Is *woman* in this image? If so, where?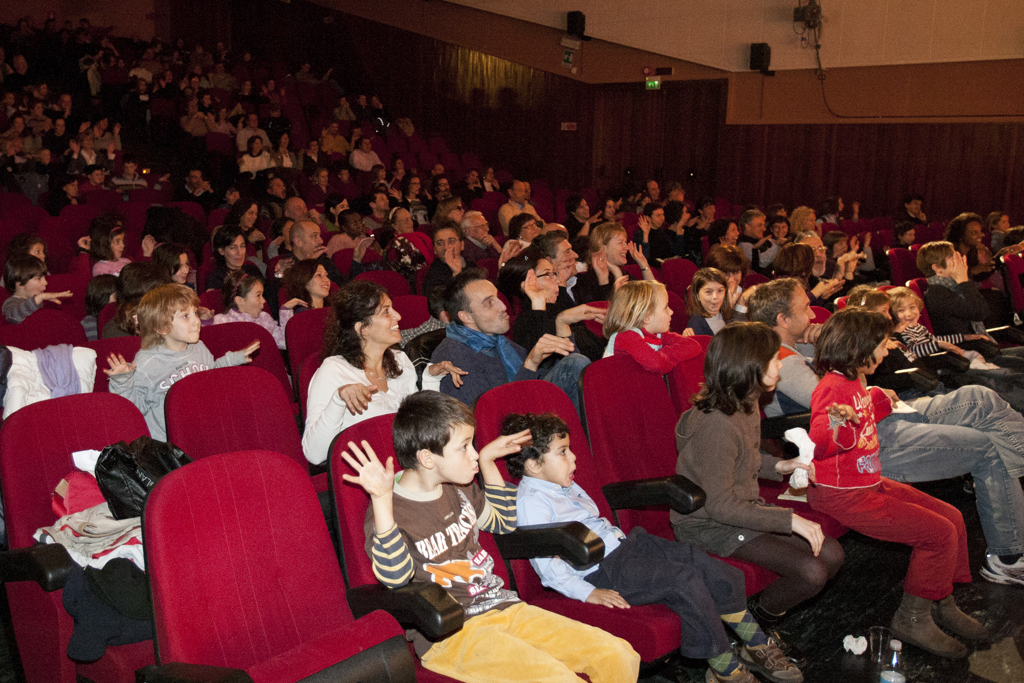
Yes, at box=[499, 251, 621, 365].
